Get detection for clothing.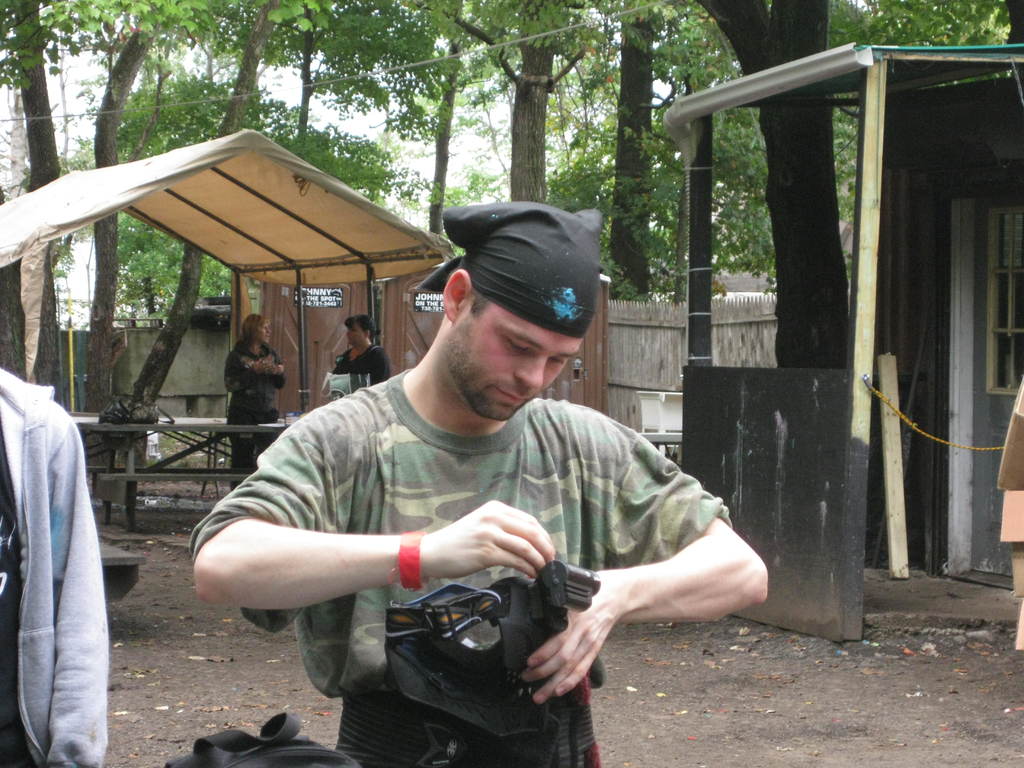
Detection: BBox(232, 348, 286, 482).
